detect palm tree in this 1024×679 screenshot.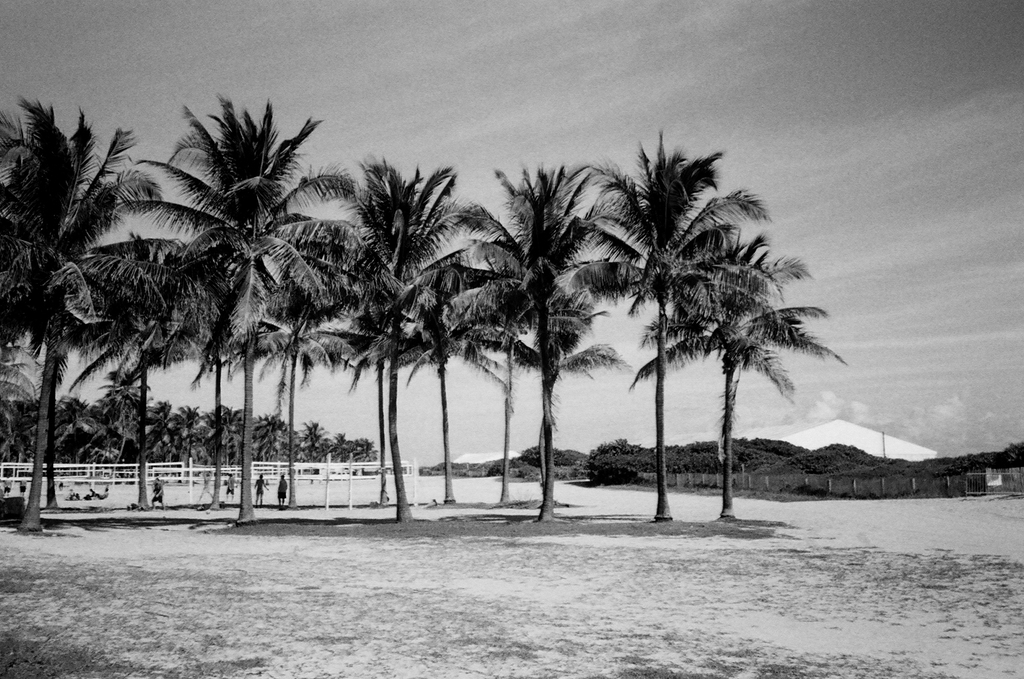
Detection: locate(20, 132, 137, 459).
